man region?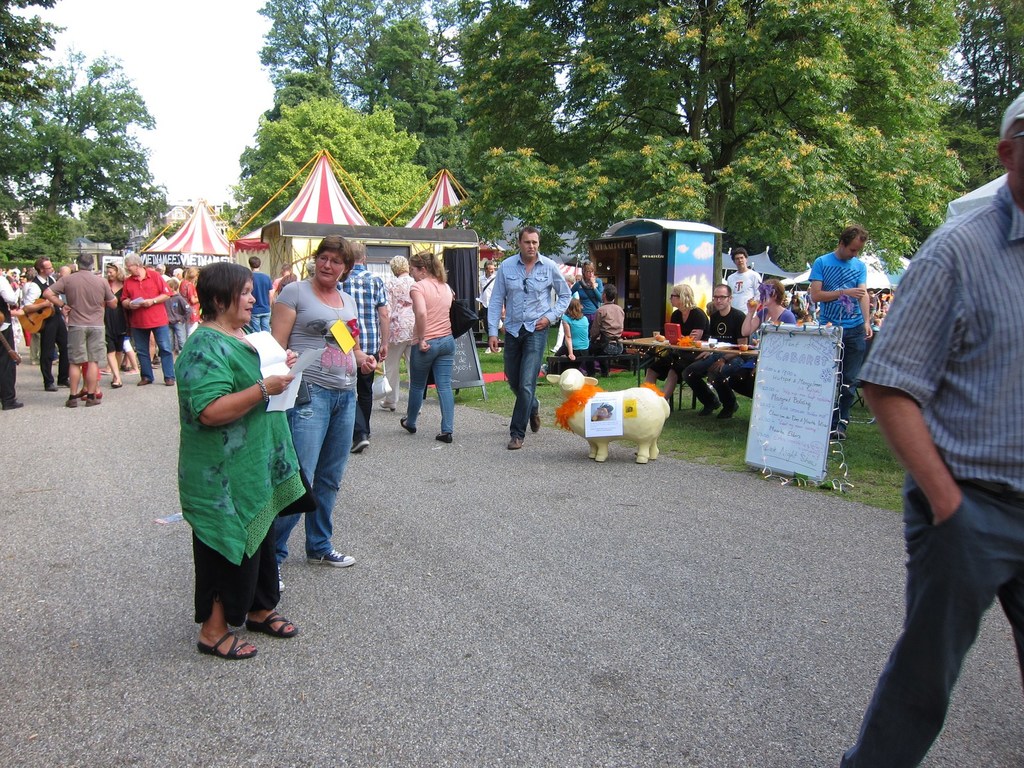
crop(0, 275, 21, 408)
